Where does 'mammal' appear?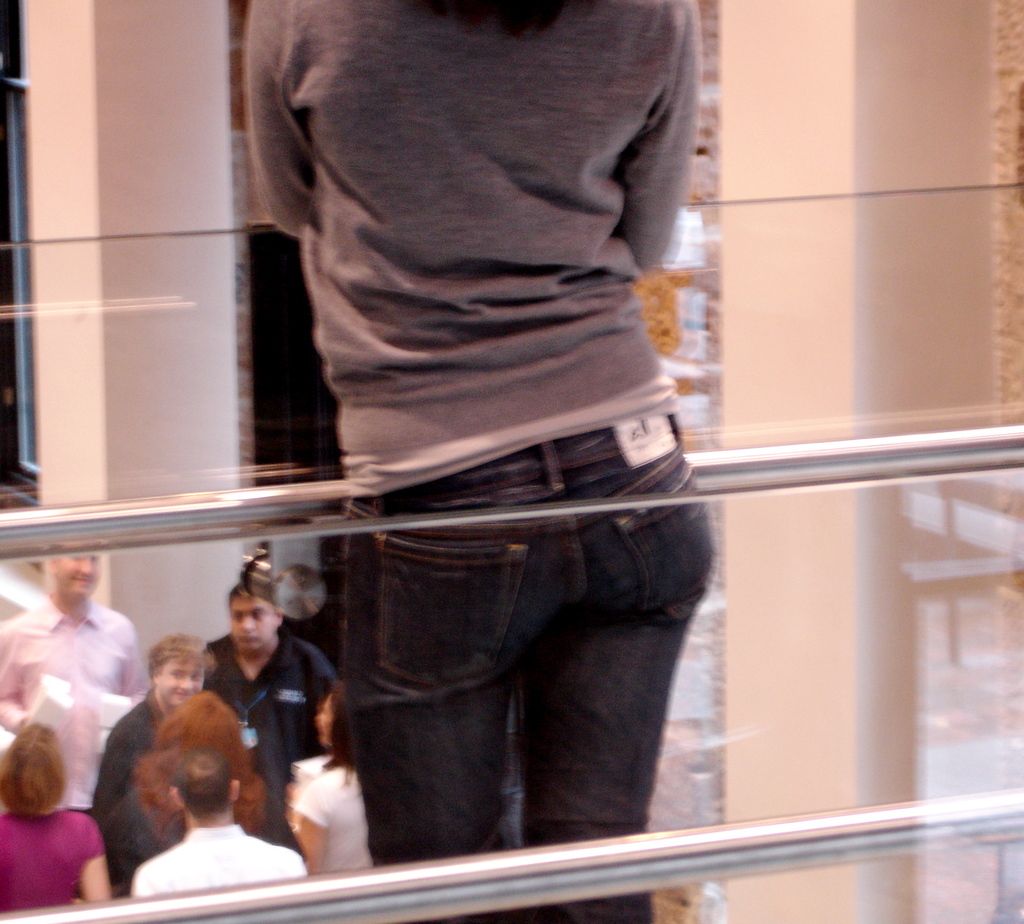
Appears at [left=241, top=0, right=708, bottom=921].
